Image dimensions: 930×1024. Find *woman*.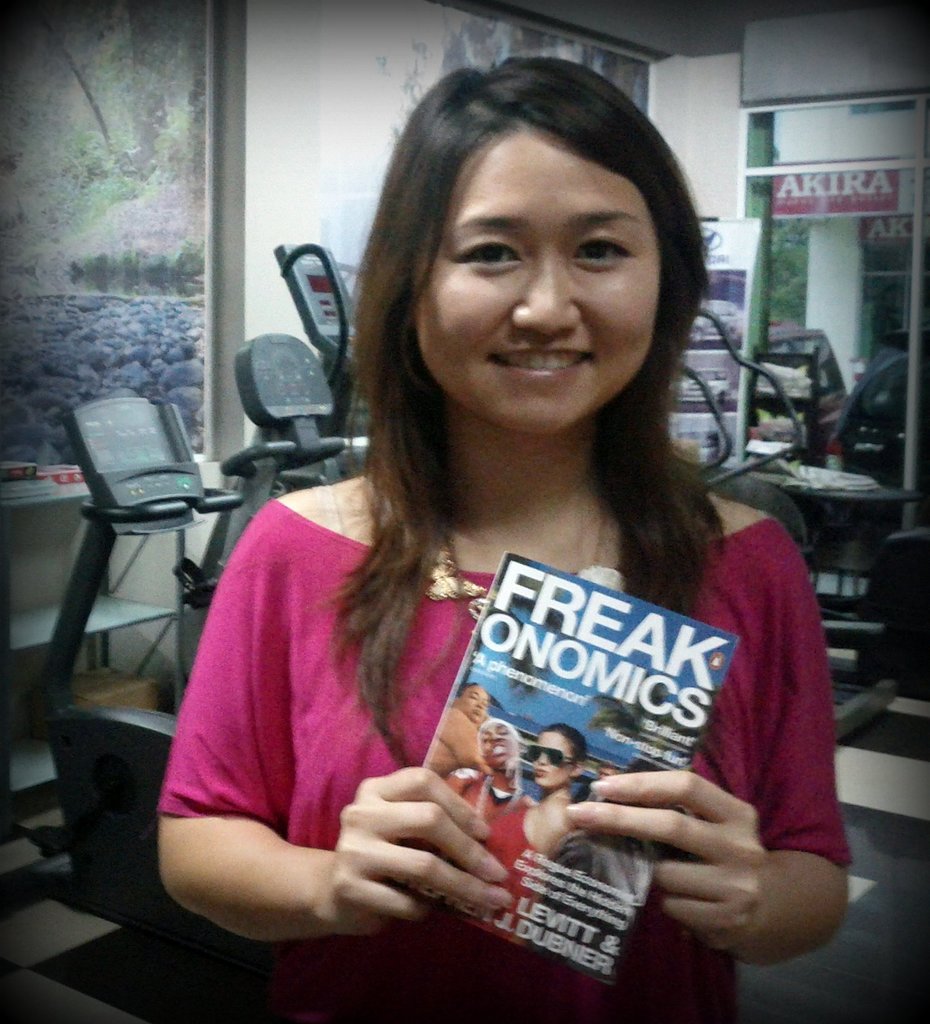
[left=136, top=78, right=876, bottom=1023].
